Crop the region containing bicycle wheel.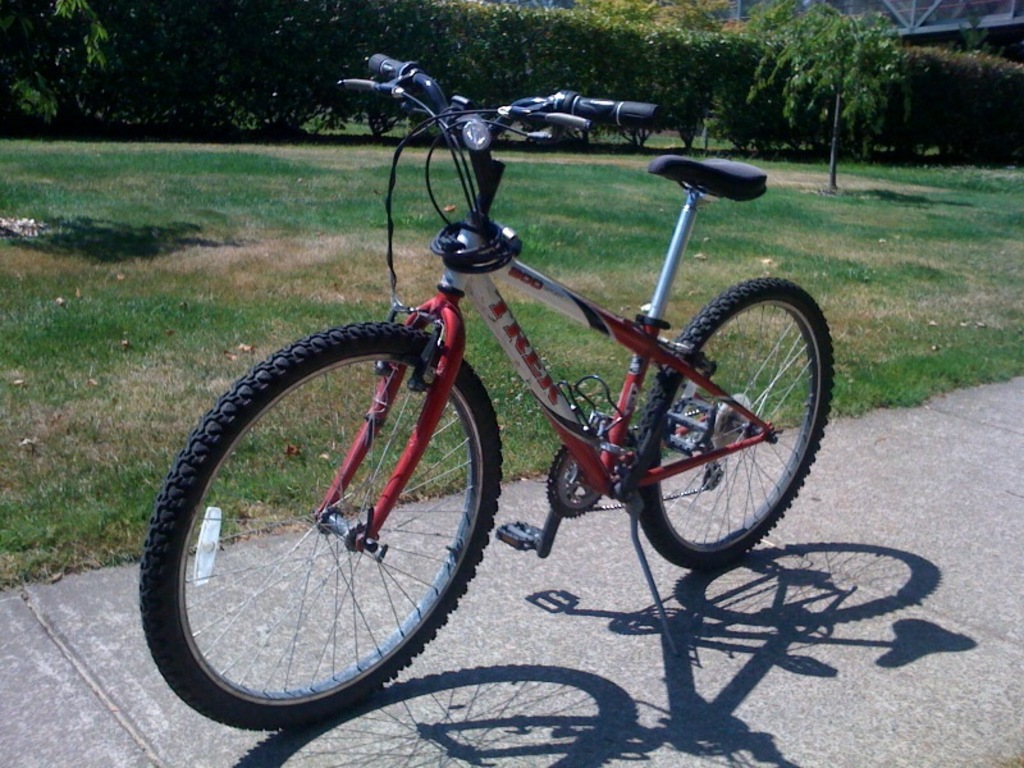
Crop region: Rect(630, 276, 842, 568).
